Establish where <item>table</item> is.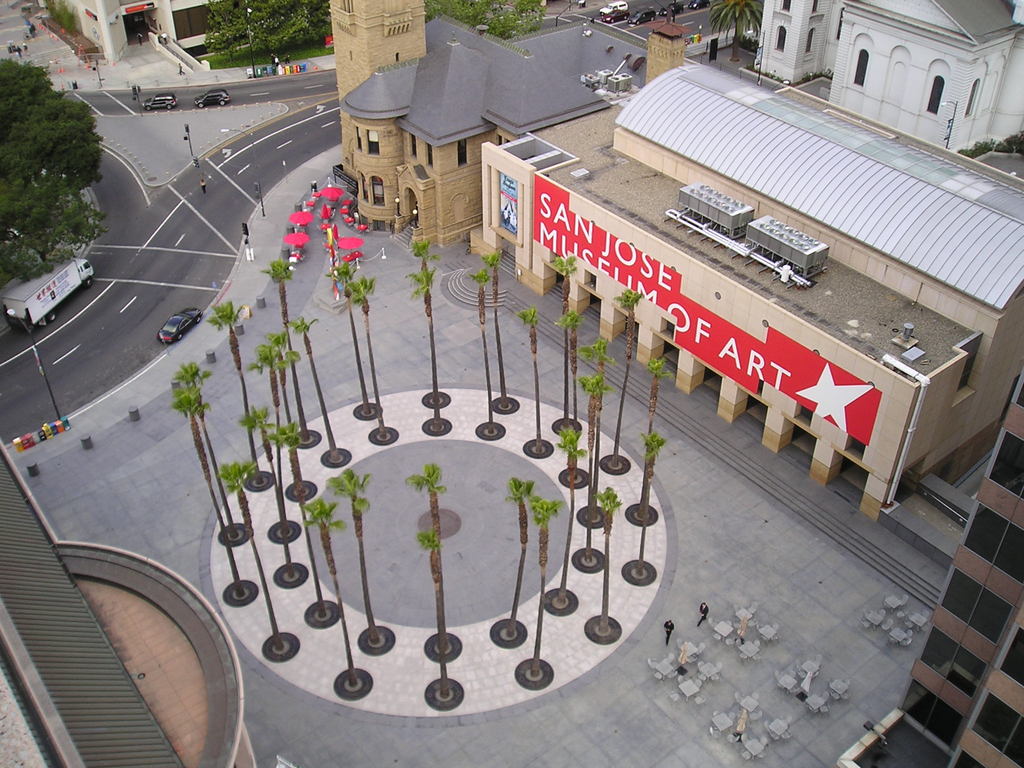
Established at rect(714, 623, 733, 638).
